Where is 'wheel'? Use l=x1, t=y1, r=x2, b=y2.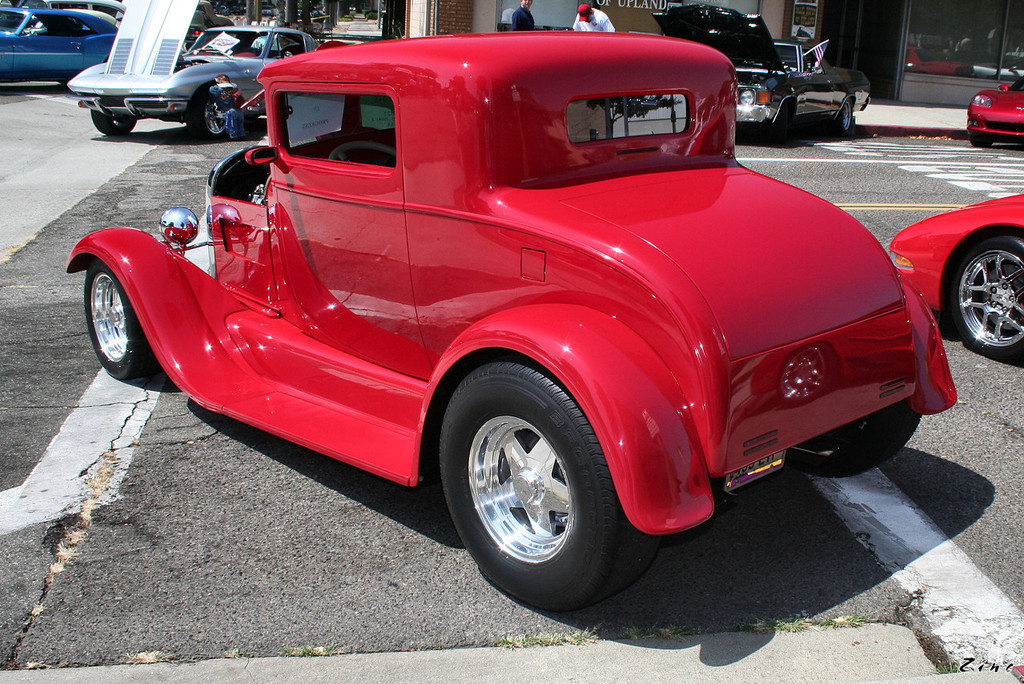
l=87, t=261, r=169, b=380.
